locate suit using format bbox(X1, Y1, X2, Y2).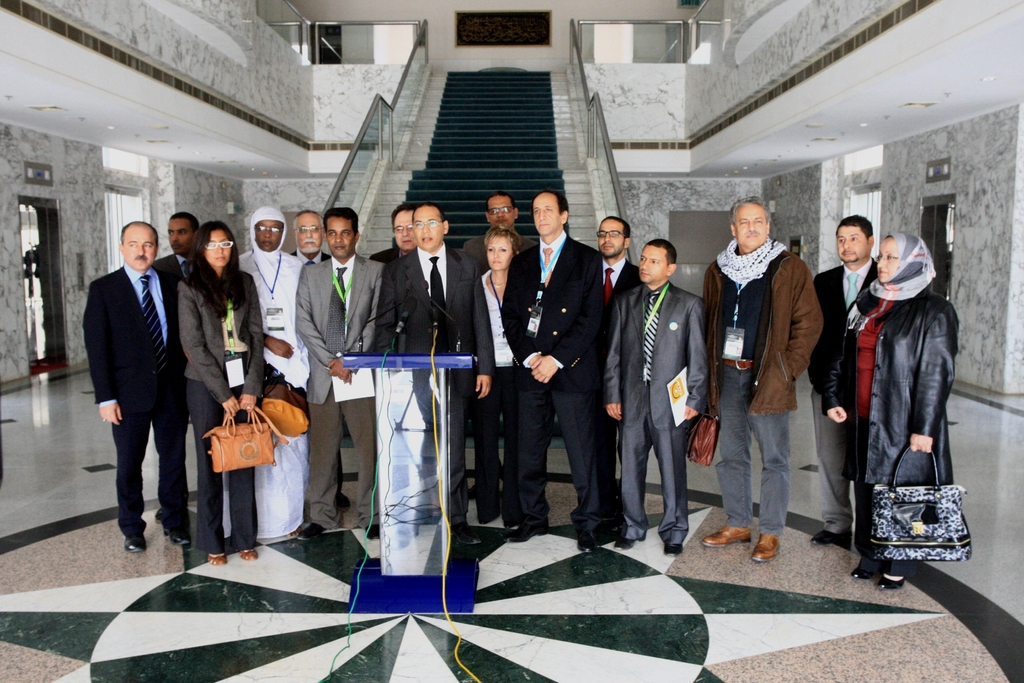
bbox(806, 261, 877, 540).
